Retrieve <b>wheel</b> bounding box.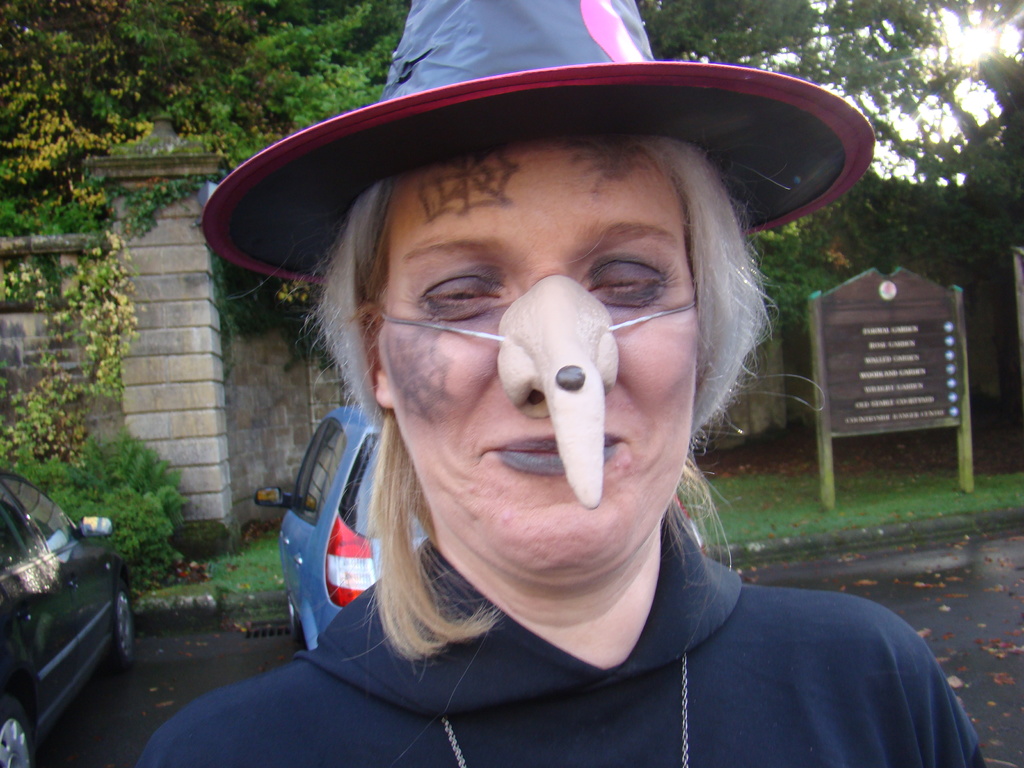
Bounding box: locate(0, 689, 46, 767).
